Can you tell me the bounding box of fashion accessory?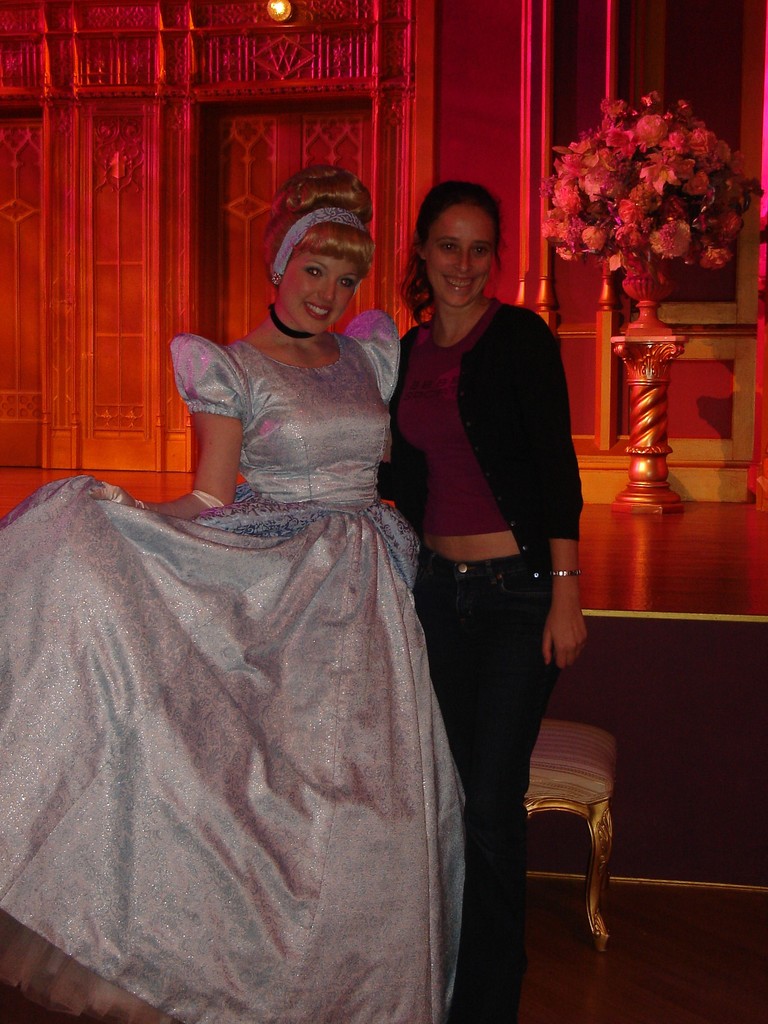
crop(547, 568, 582, 579).
